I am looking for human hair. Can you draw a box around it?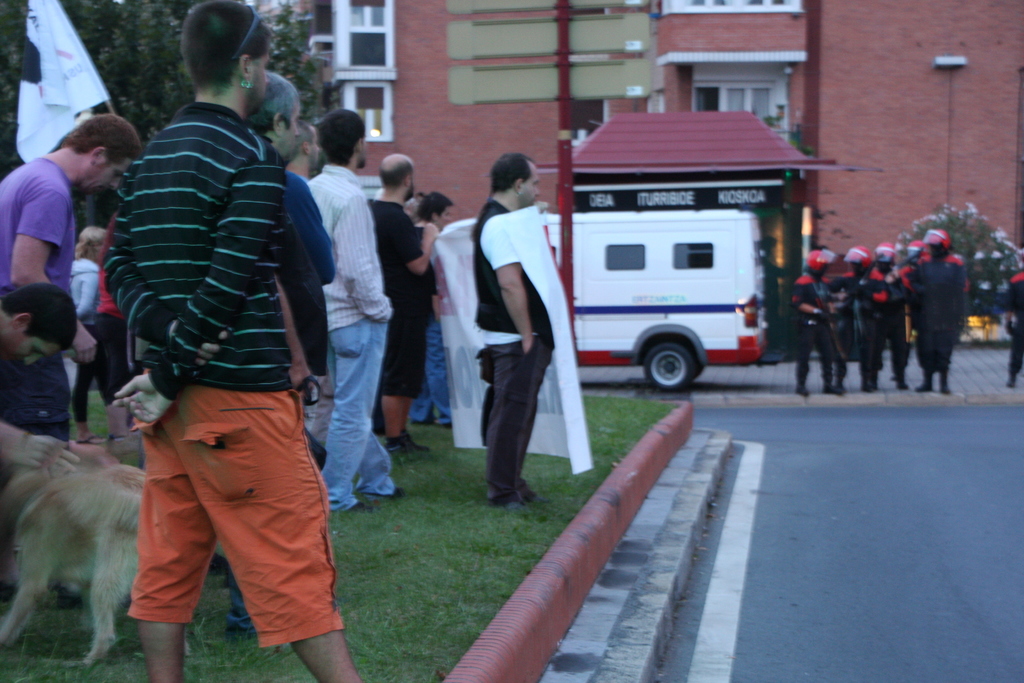
Sure, the bounding box is [x1=421, y1=187, x2=455, y2=222].
